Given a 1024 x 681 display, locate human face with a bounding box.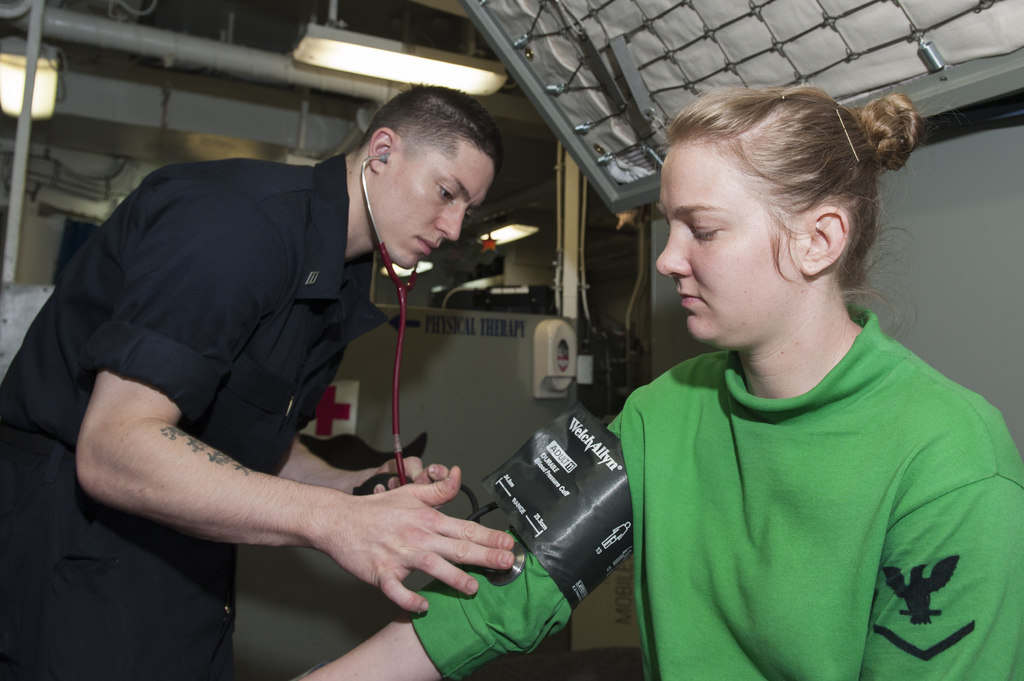
Located: l=376, t=141, r=496, b=269.
